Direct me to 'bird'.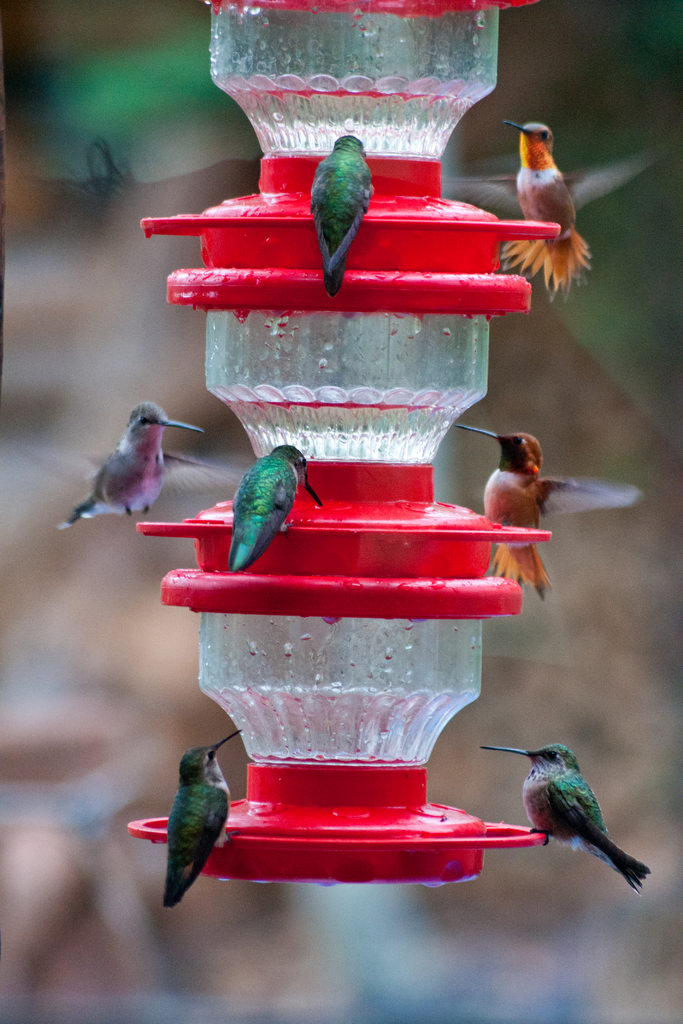
Direction: bbox(229, 436, 320, 572).
